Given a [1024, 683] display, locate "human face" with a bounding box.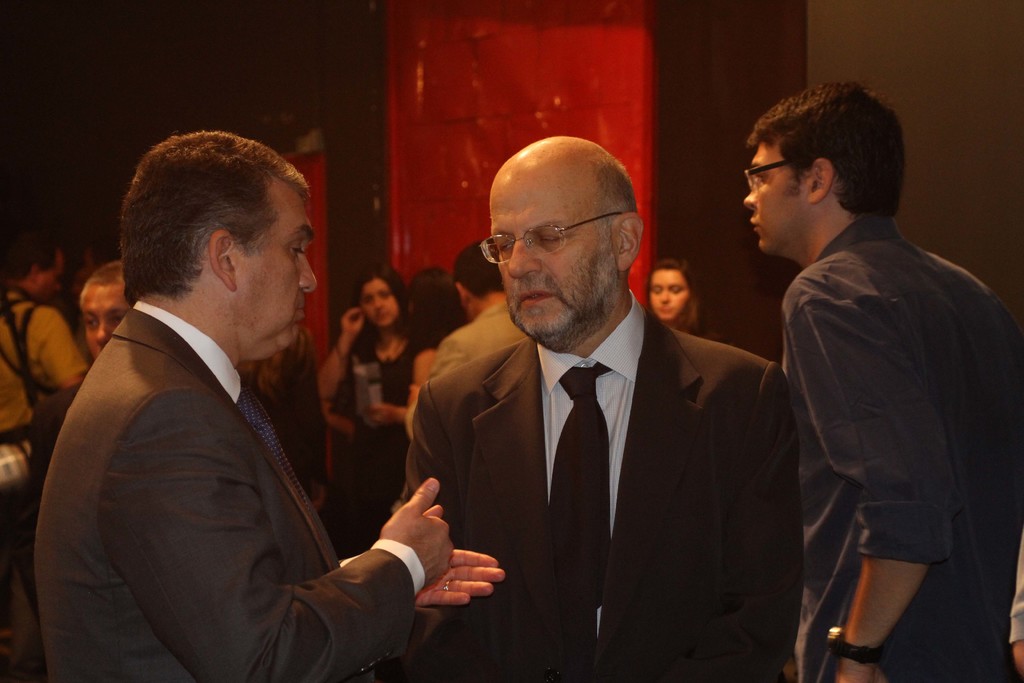
Located: 648:276:688:324.
